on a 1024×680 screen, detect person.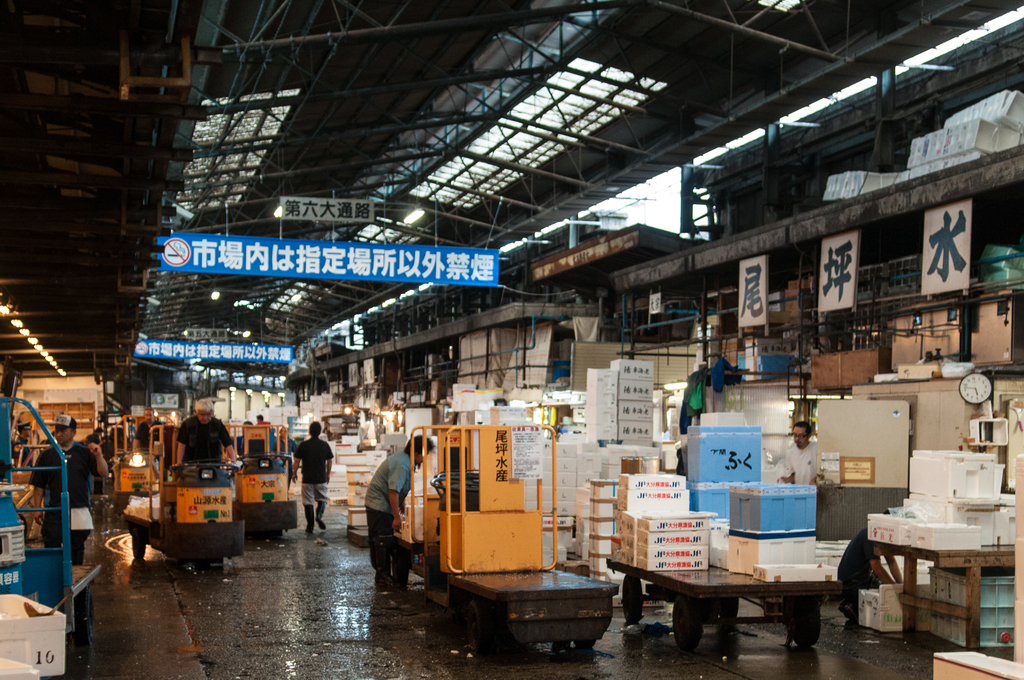
{"left": 131, "top": 410, "right": 170, "bottom": 455}.
